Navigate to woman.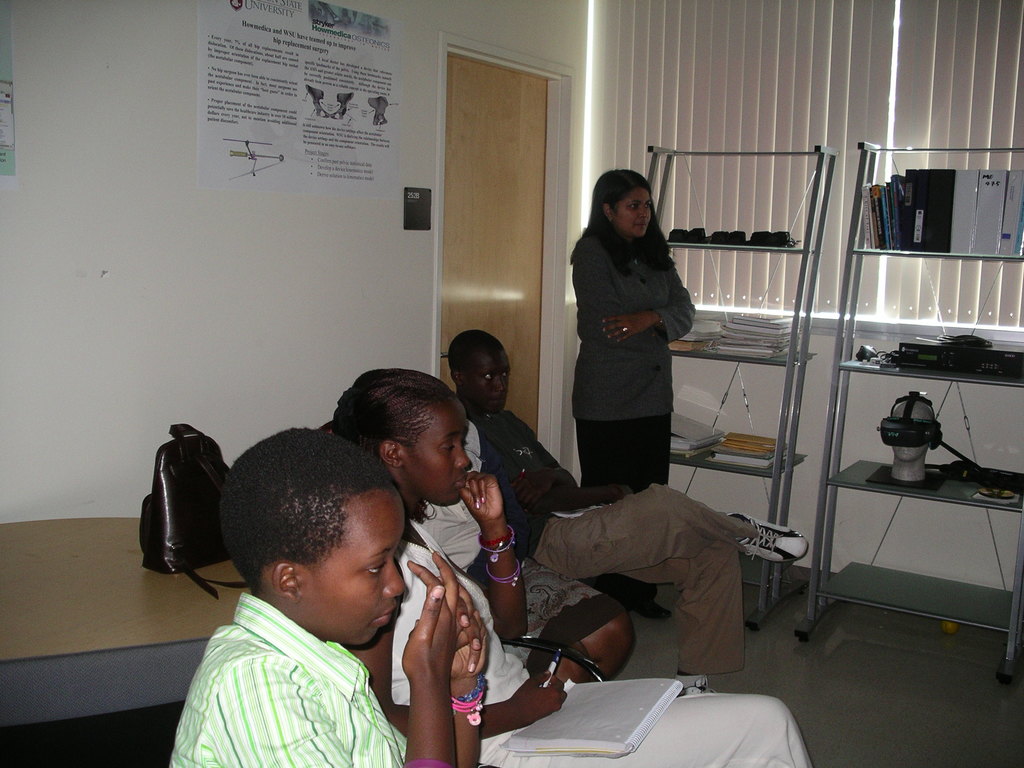
Navigation target: [left=323, top=366, right=820, bottom=767].
